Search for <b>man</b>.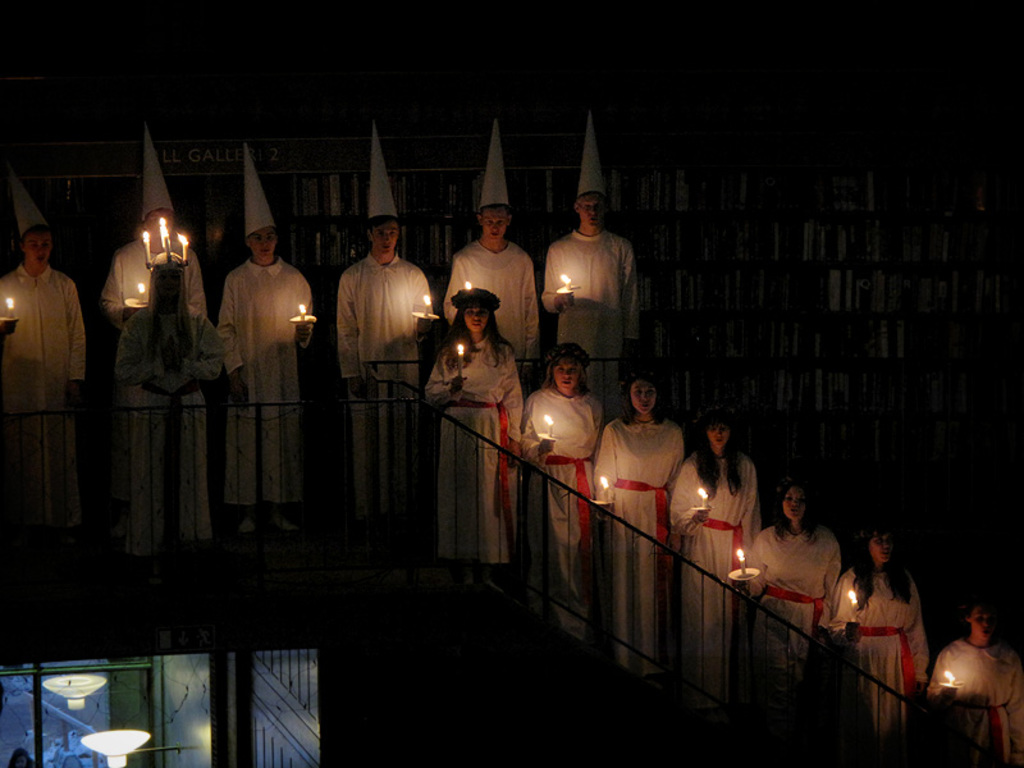
Found at x1=429, y1=109, x2=556, y2=398.
